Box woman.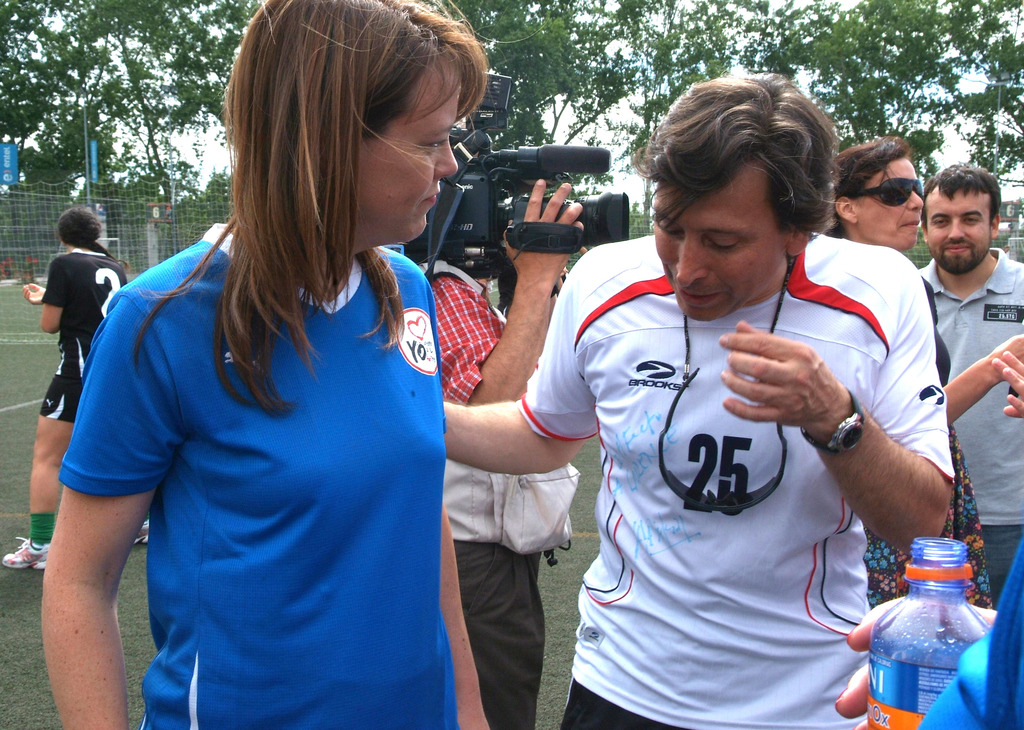
{"left": 38, "top": 0, "right": 521, "bottom": 729}.
